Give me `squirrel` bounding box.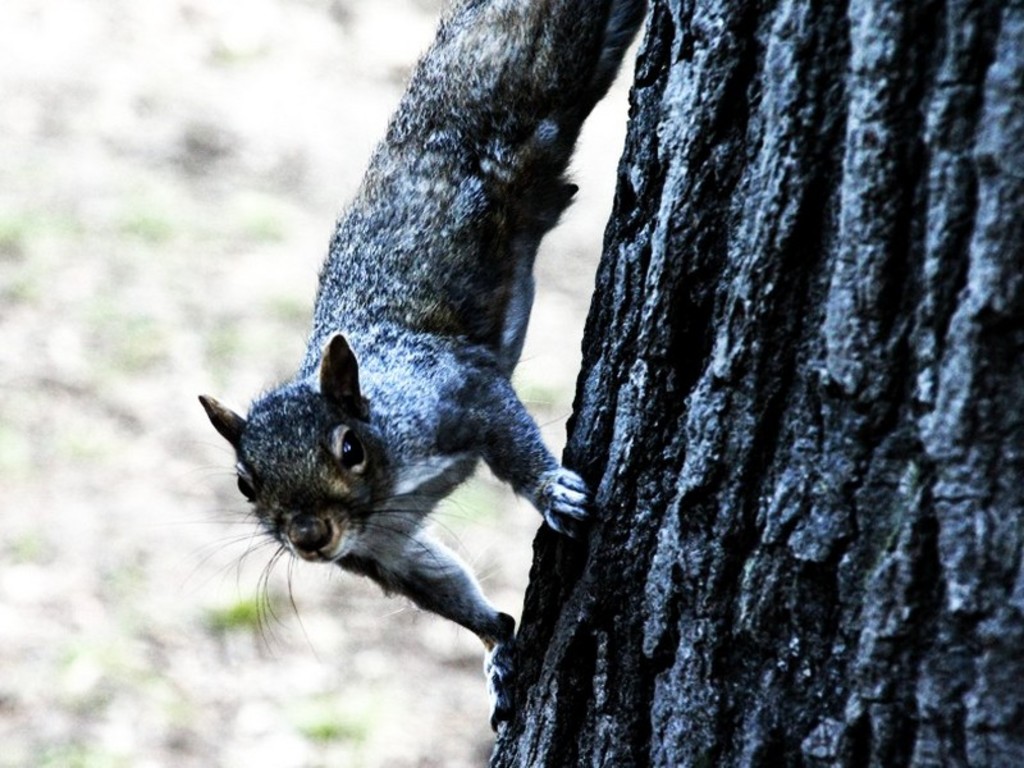
<bbox>173, 0, 654, 690</bbox>.
